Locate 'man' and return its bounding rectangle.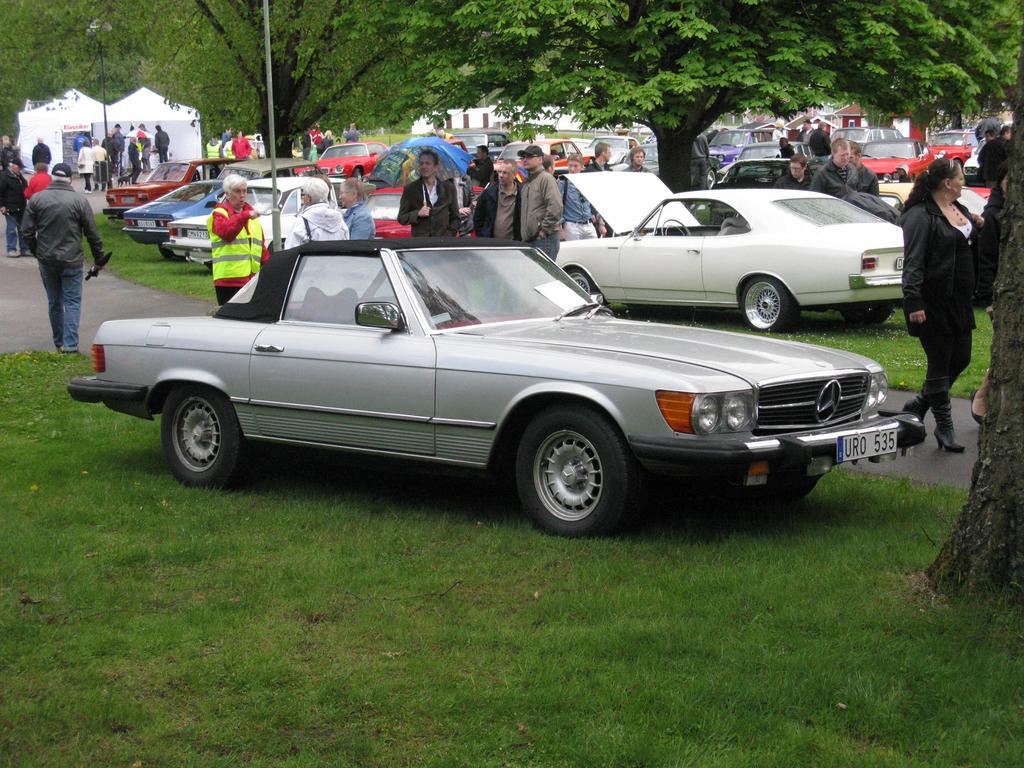
Rect(514, 145, 565, 269).
